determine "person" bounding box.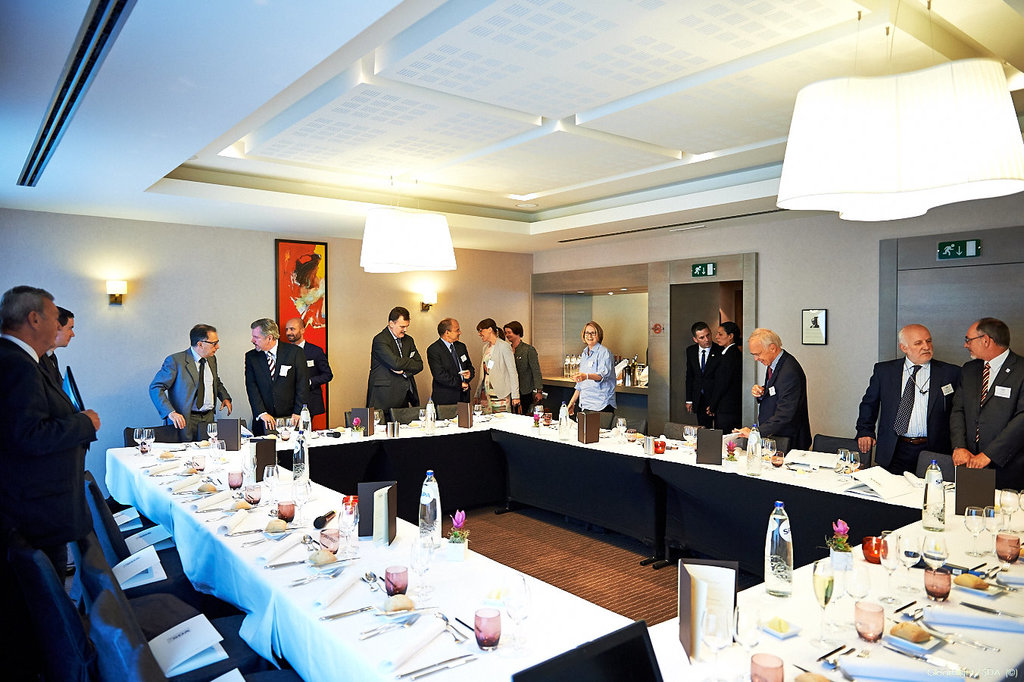
Determined: rect(368, 303, 423, 412).
